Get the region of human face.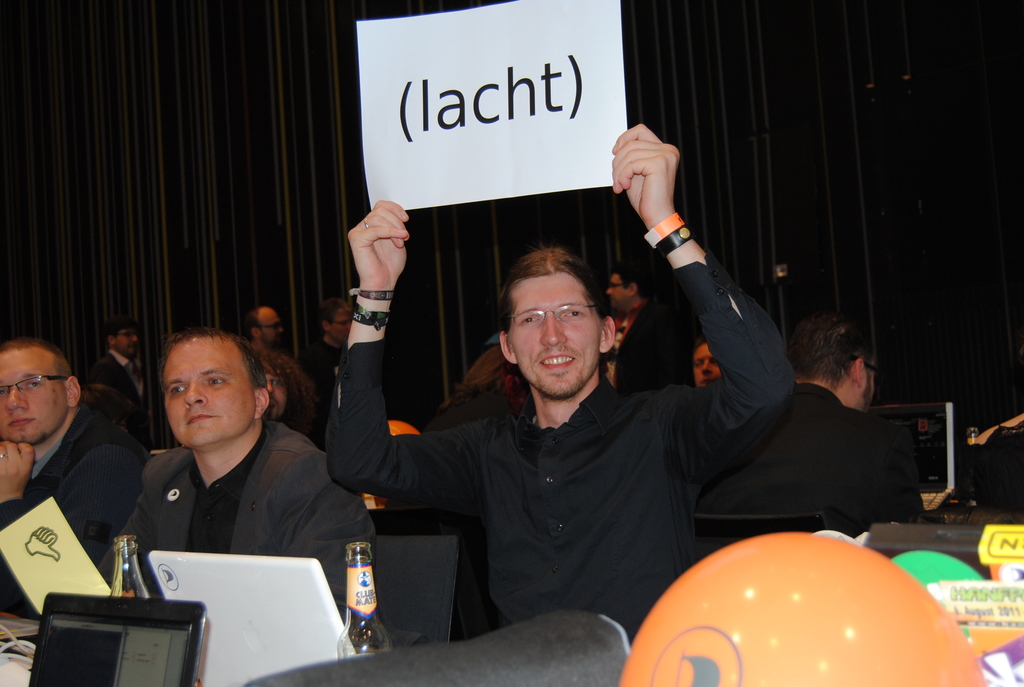
<bbox>606, 278, 628, 305</bbox>.
